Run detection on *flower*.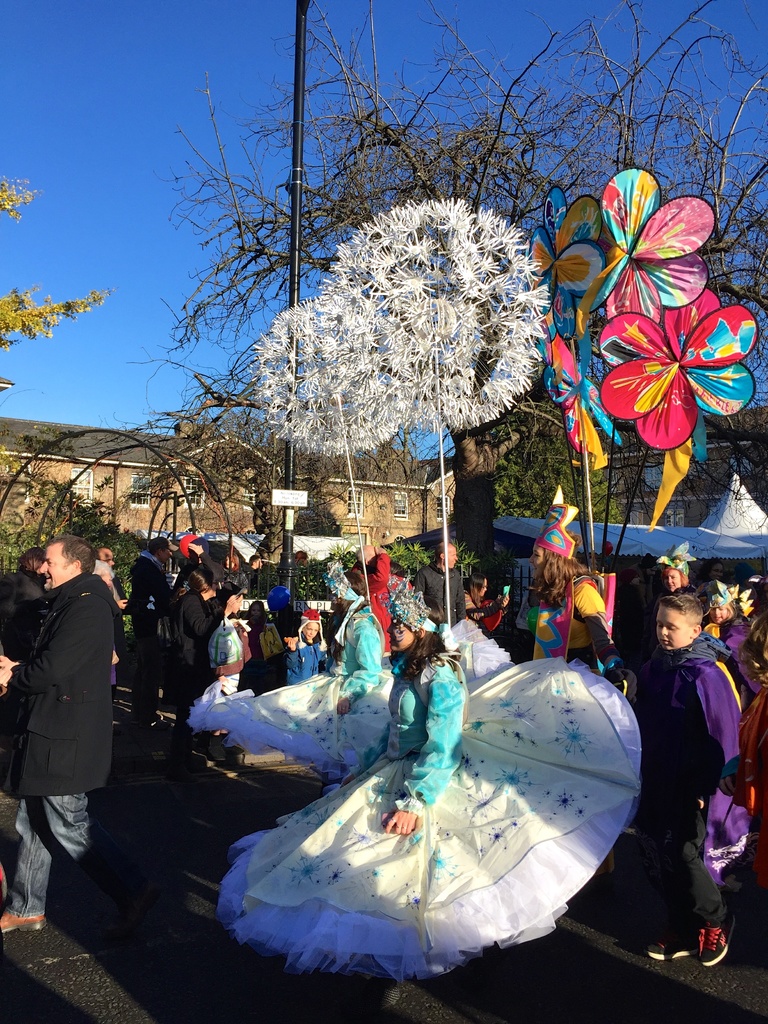
Result: left=248, top=295, right=420, bottom=460.
